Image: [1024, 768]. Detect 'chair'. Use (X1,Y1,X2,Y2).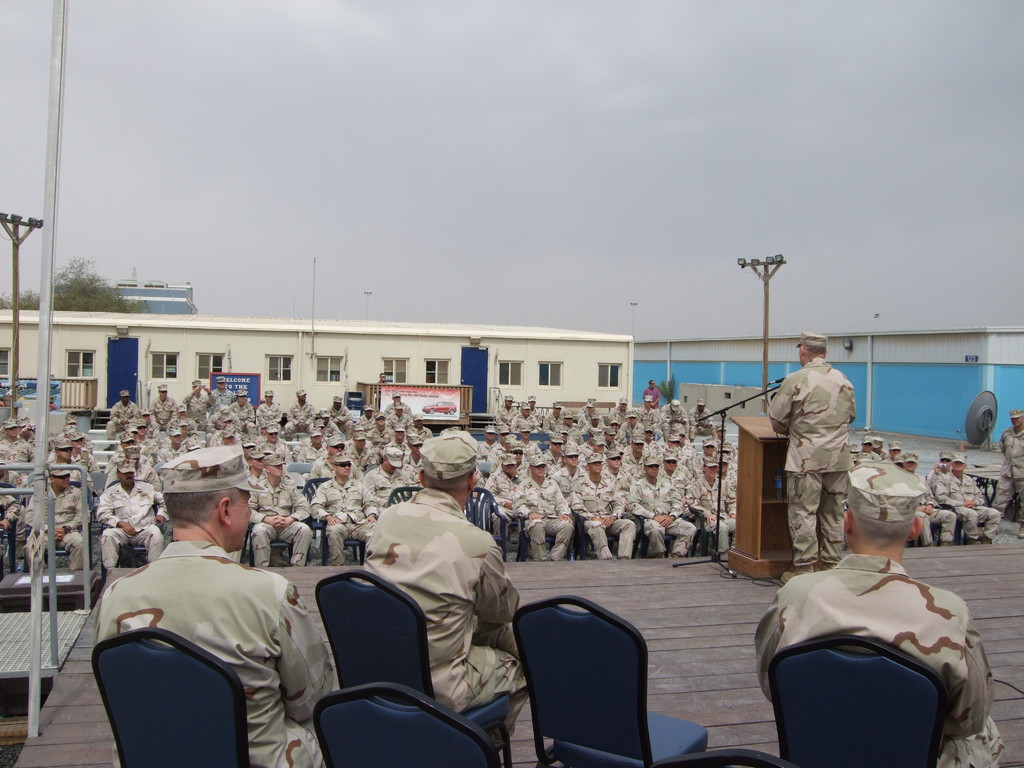
(512,594,712,767).
